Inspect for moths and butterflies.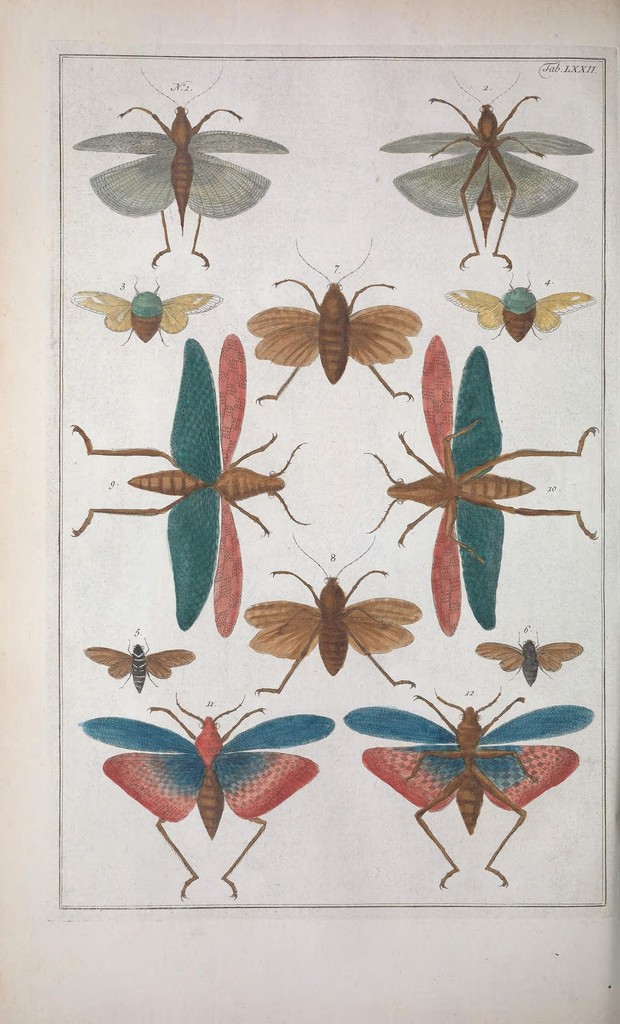
Inspection: <box>475,627,590,682</box>.
